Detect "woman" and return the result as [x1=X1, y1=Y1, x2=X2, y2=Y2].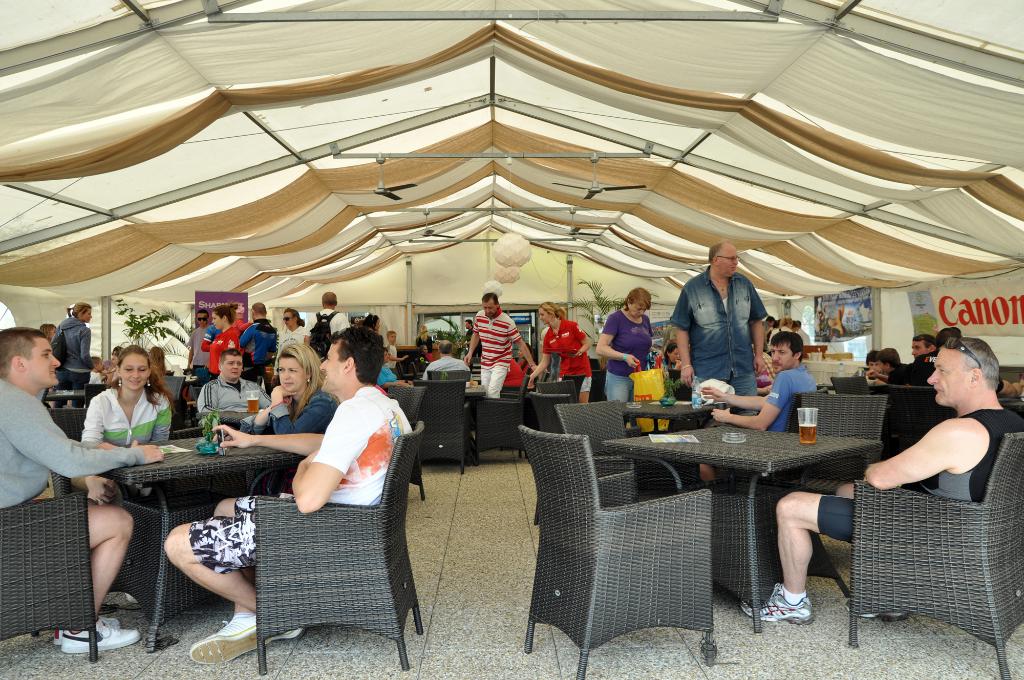
[x1=243, y1=346, x2=334, y2=436].
